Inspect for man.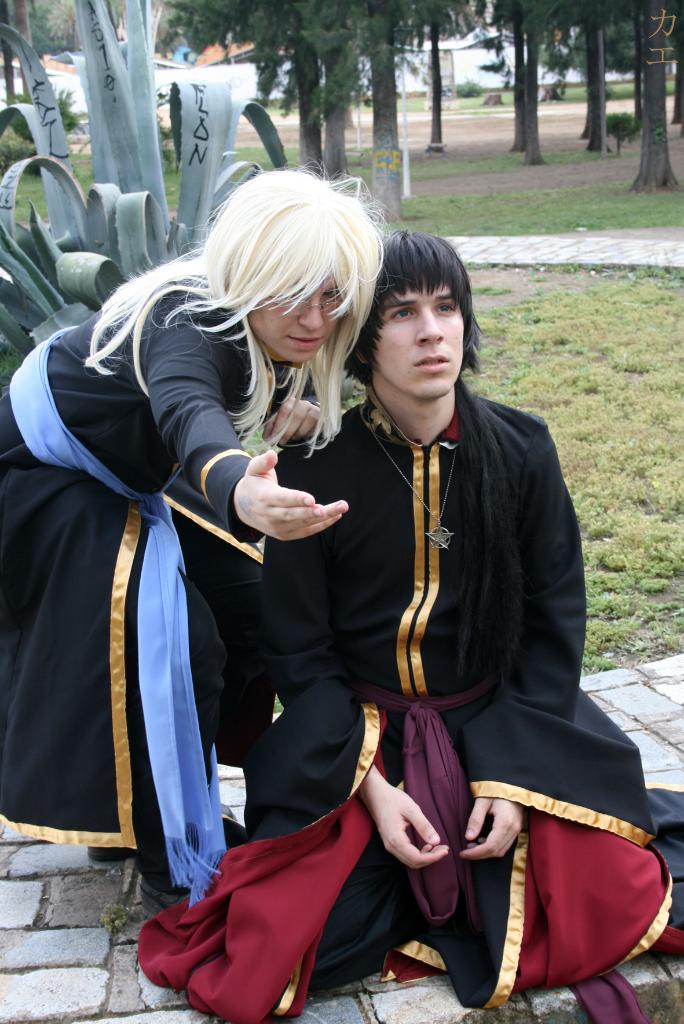
Inspection: <region>137, 224, 683, 1023</region>.
